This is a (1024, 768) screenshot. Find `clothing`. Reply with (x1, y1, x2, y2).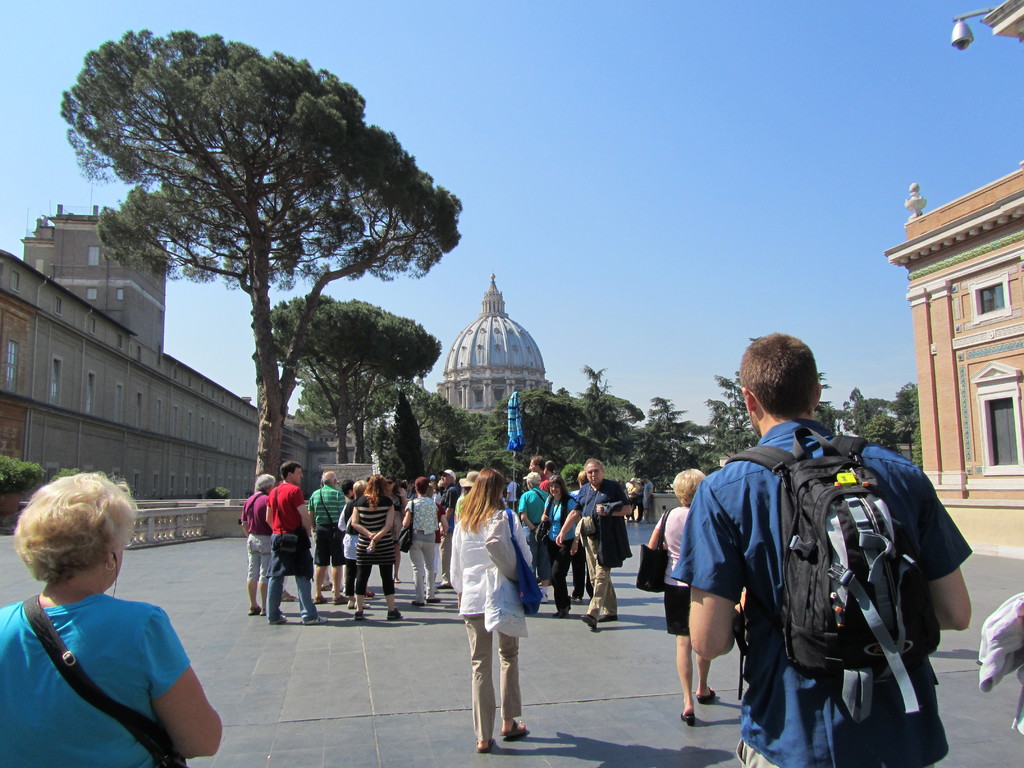
(0, 593, 189, 767).
